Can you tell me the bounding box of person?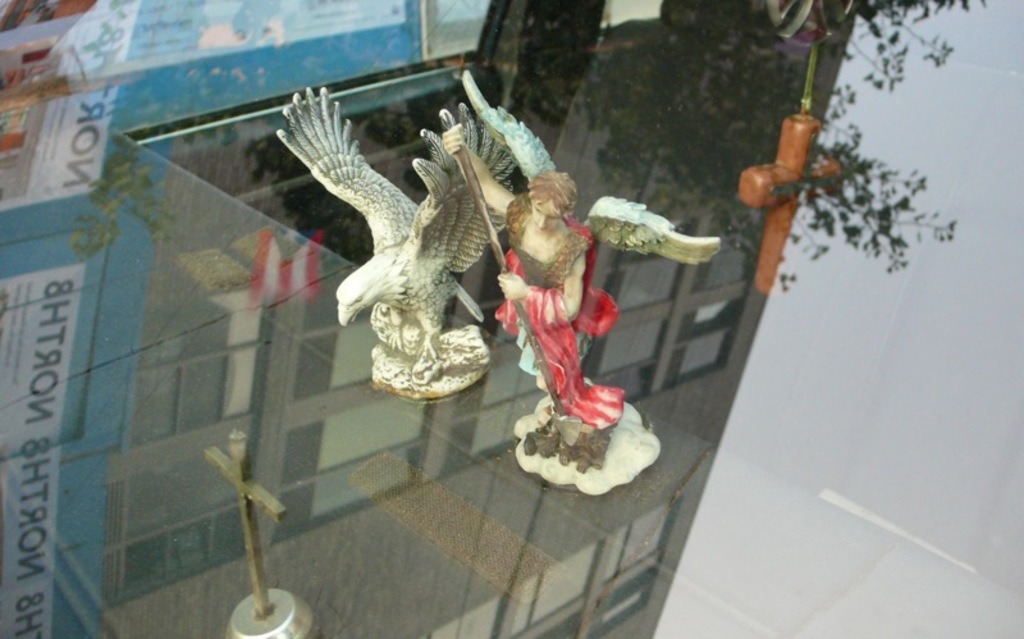
<bbox>445, 119, 622, 432</bbox>.
